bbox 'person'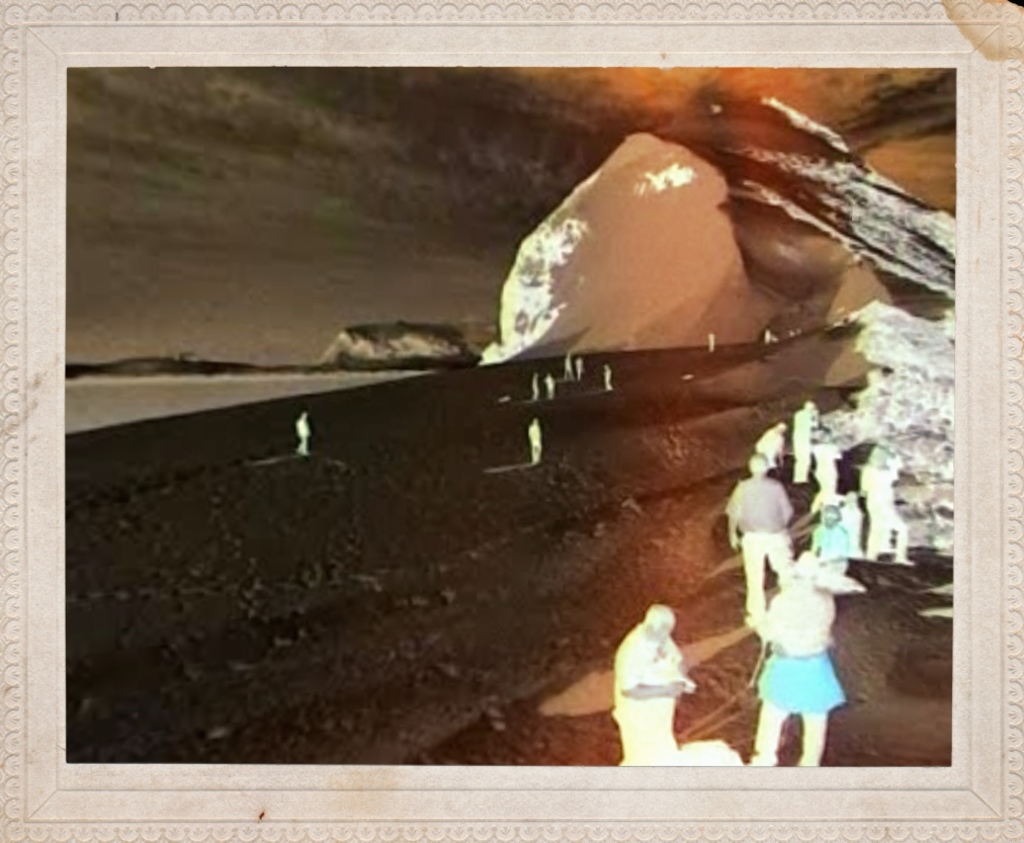
[529, 420, 541, 462]
